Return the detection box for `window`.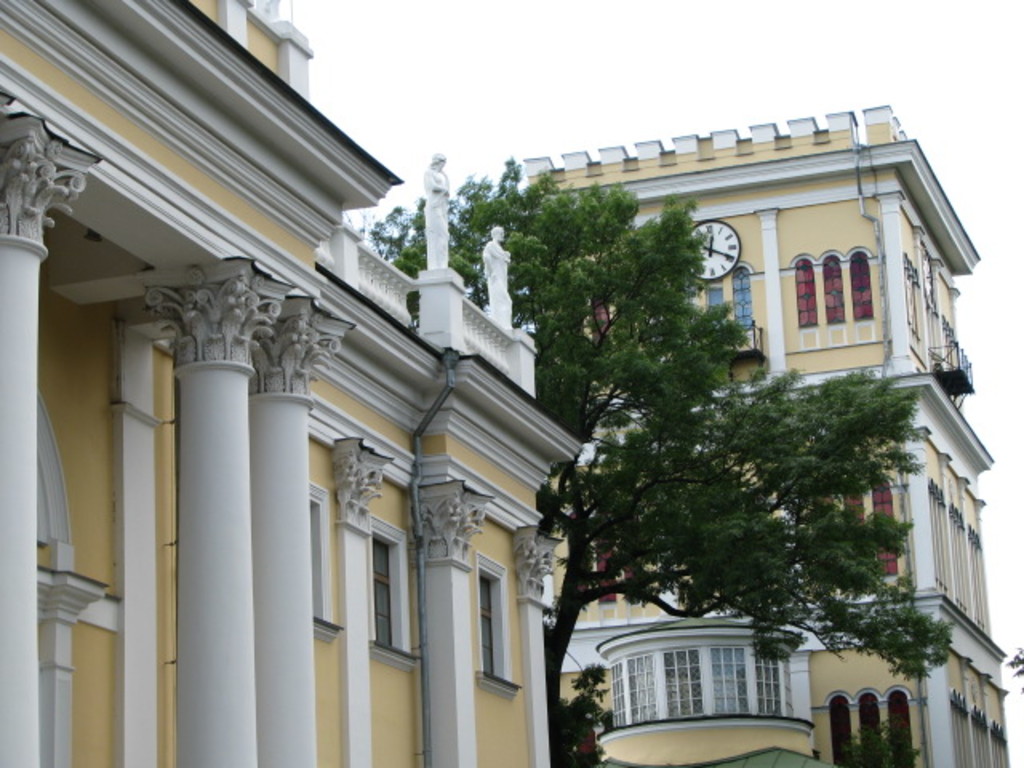
region(371, 539, 392, 653).
